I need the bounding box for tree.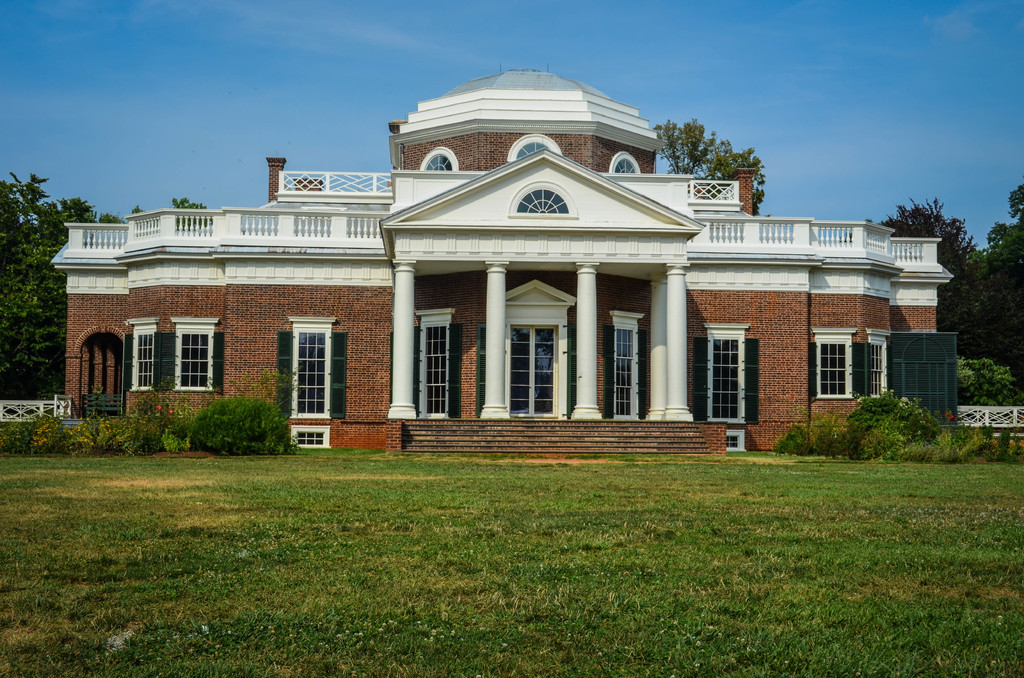
Here it is: (0,174,122,400).
